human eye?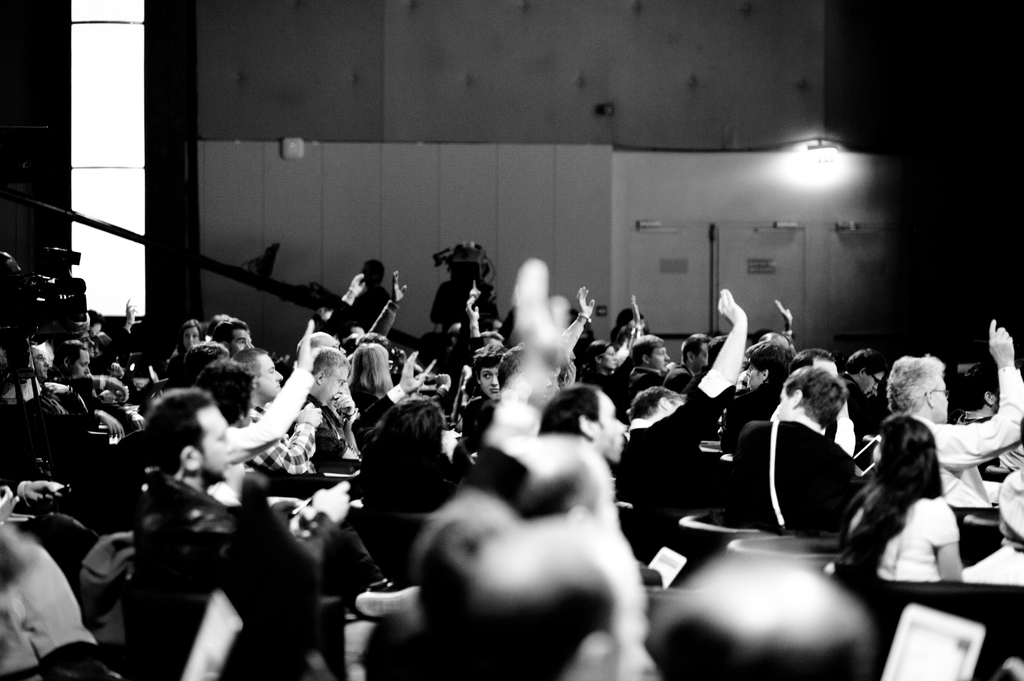
(482, 371, 495, 381)
